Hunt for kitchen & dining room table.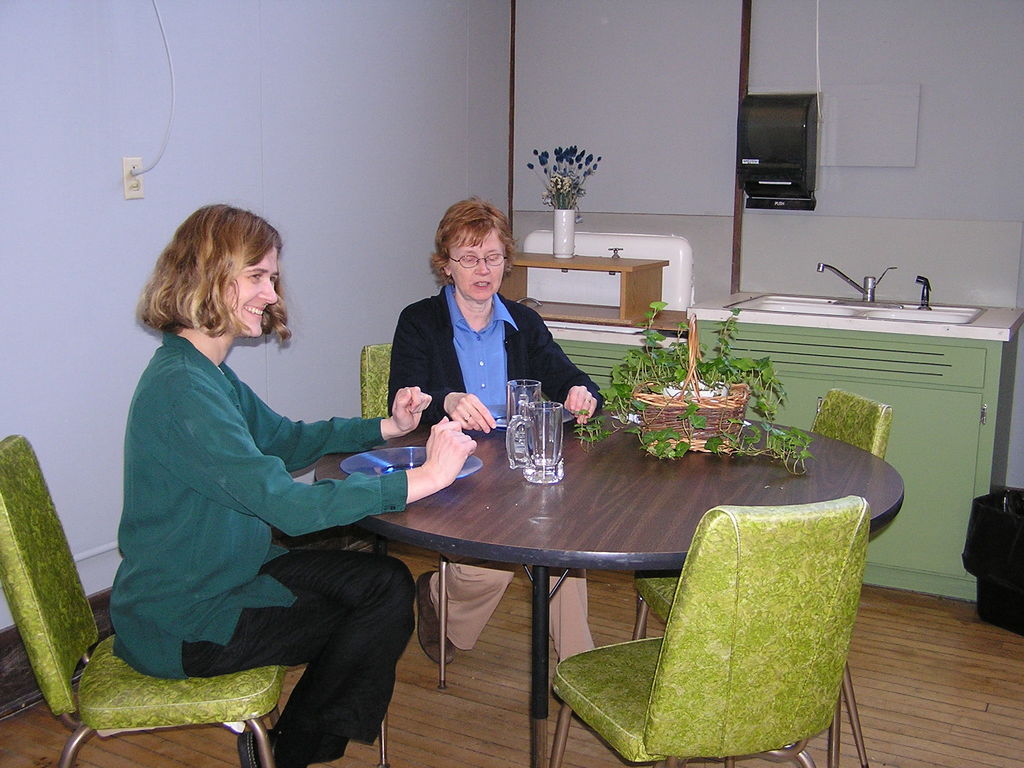
Hunted down at rect(312, 401, 906, 767).
